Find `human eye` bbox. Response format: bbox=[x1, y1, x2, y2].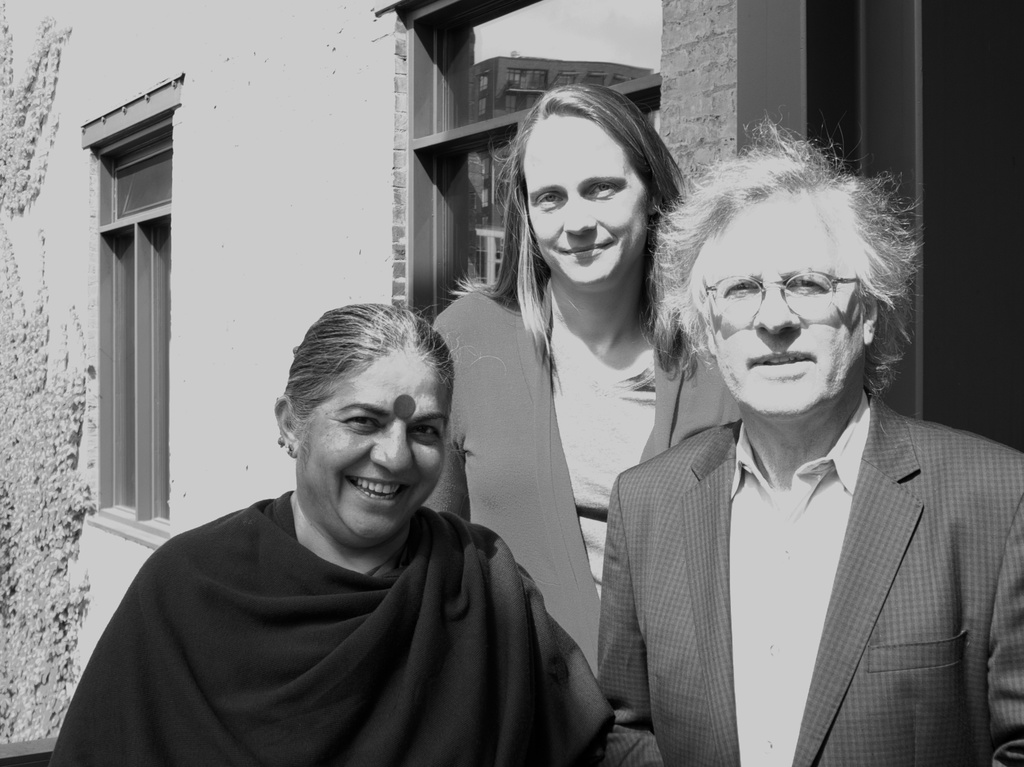
bbox=[580, 177, 623, 198].
